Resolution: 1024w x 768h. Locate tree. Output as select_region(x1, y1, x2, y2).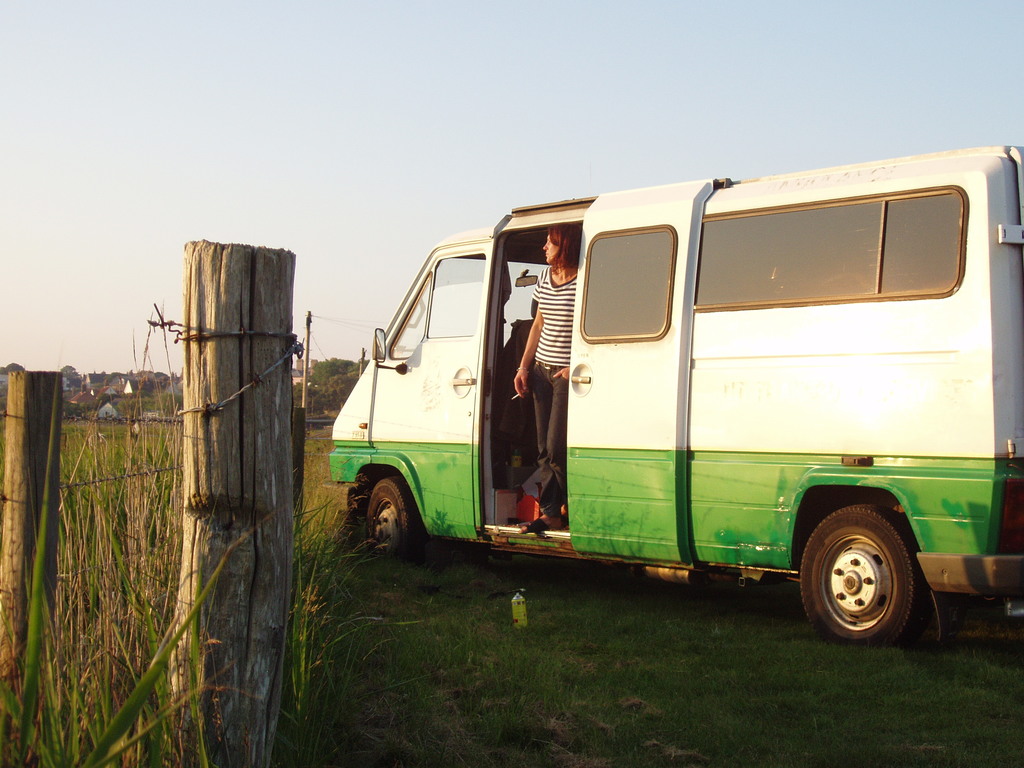
select_region(303, 374, 358, 420).
